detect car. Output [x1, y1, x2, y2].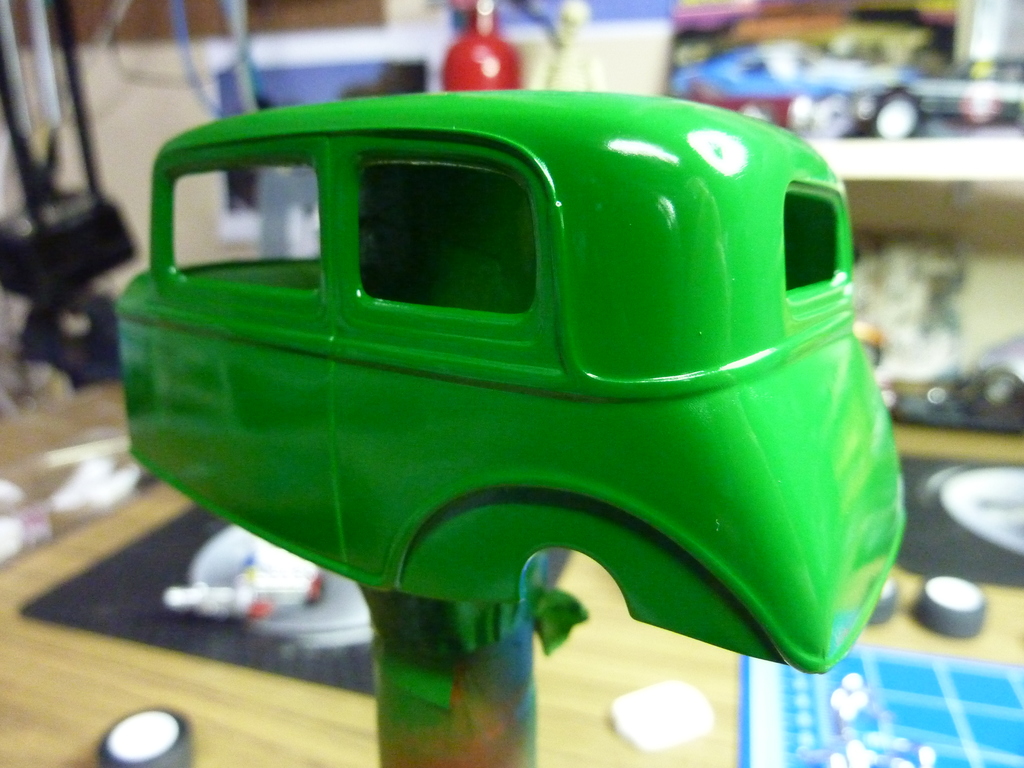
[68, 77, 950, 762].
